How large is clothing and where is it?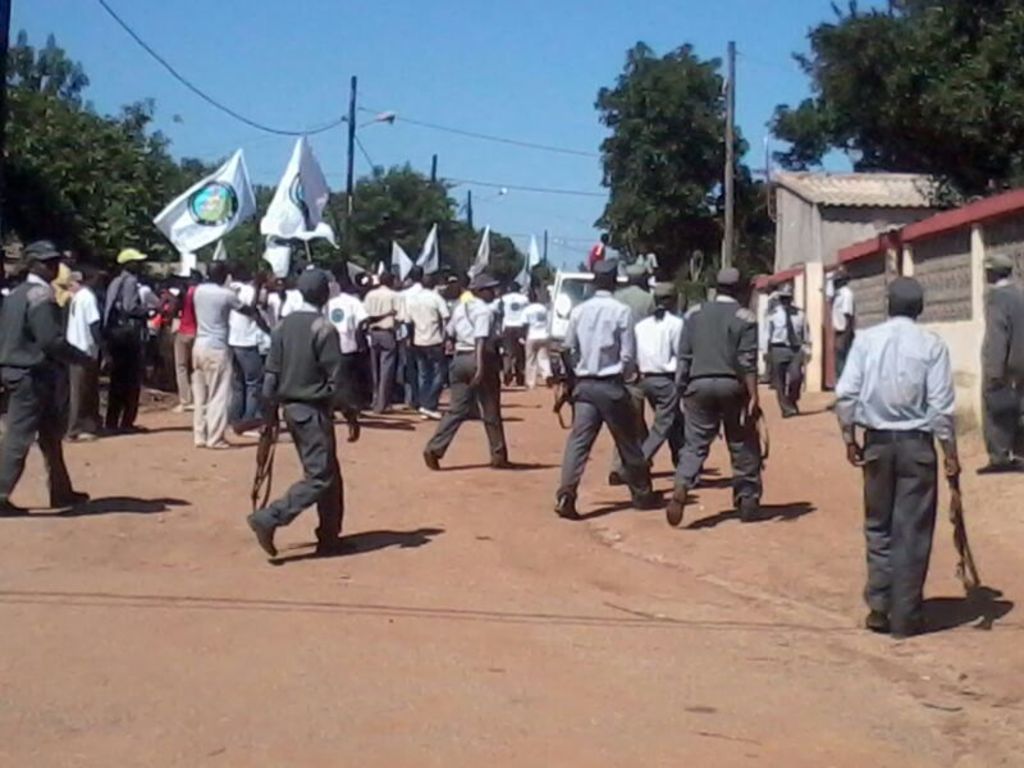
Bounding box: {"left": 68, "top": 285, "right": 101, "bottom": 422}.
